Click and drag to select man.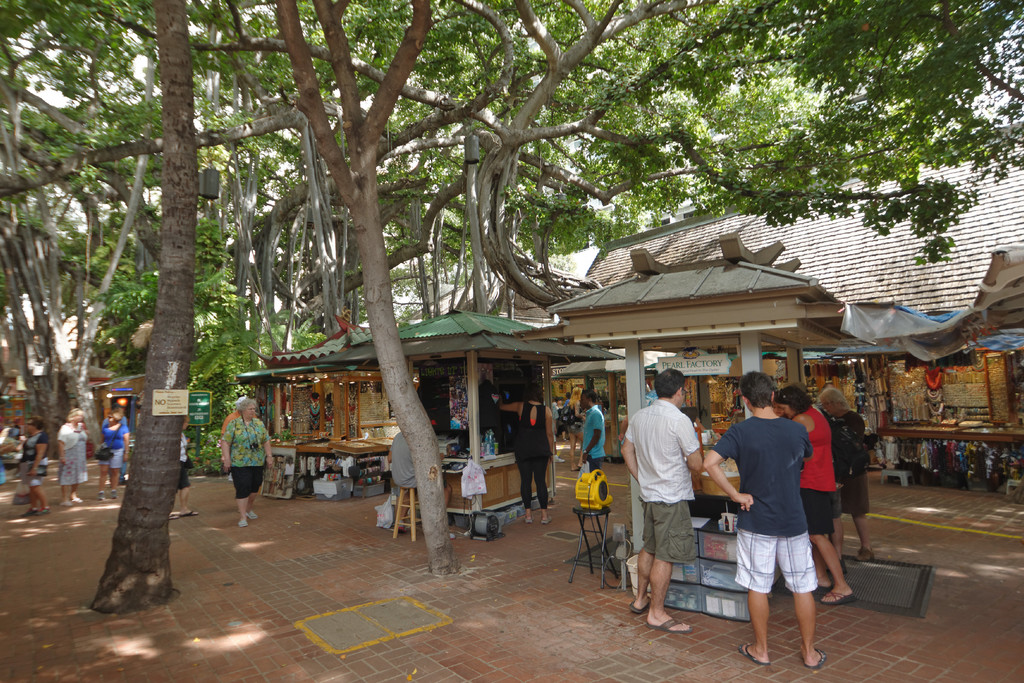
Selection: l=220, t=395, r=257, b=511.
